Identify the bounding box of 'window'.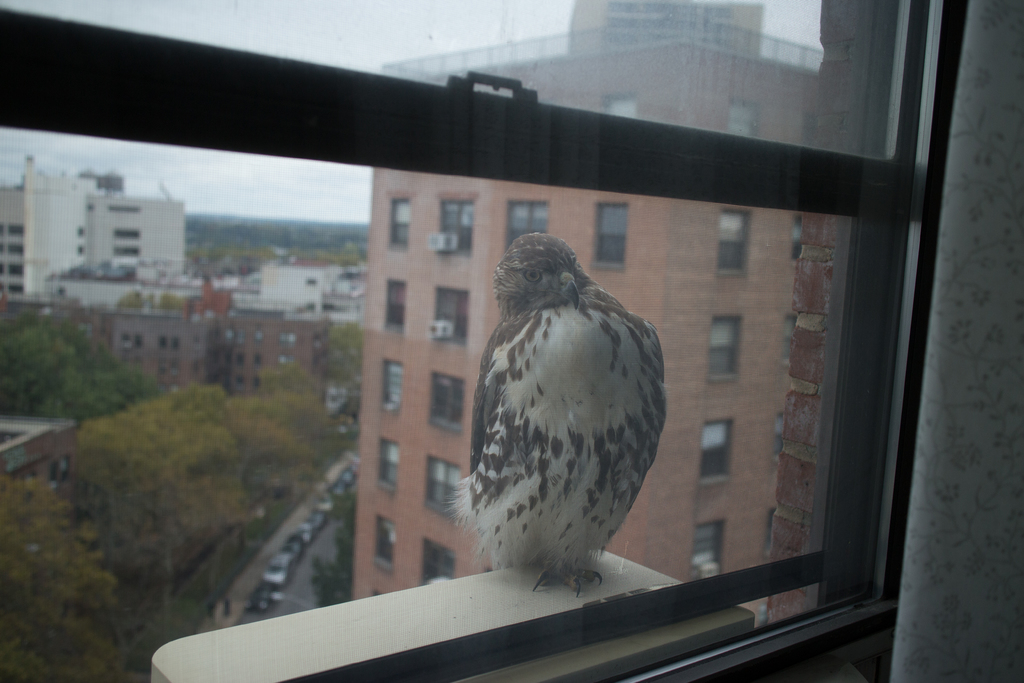
383 441 399 492.
